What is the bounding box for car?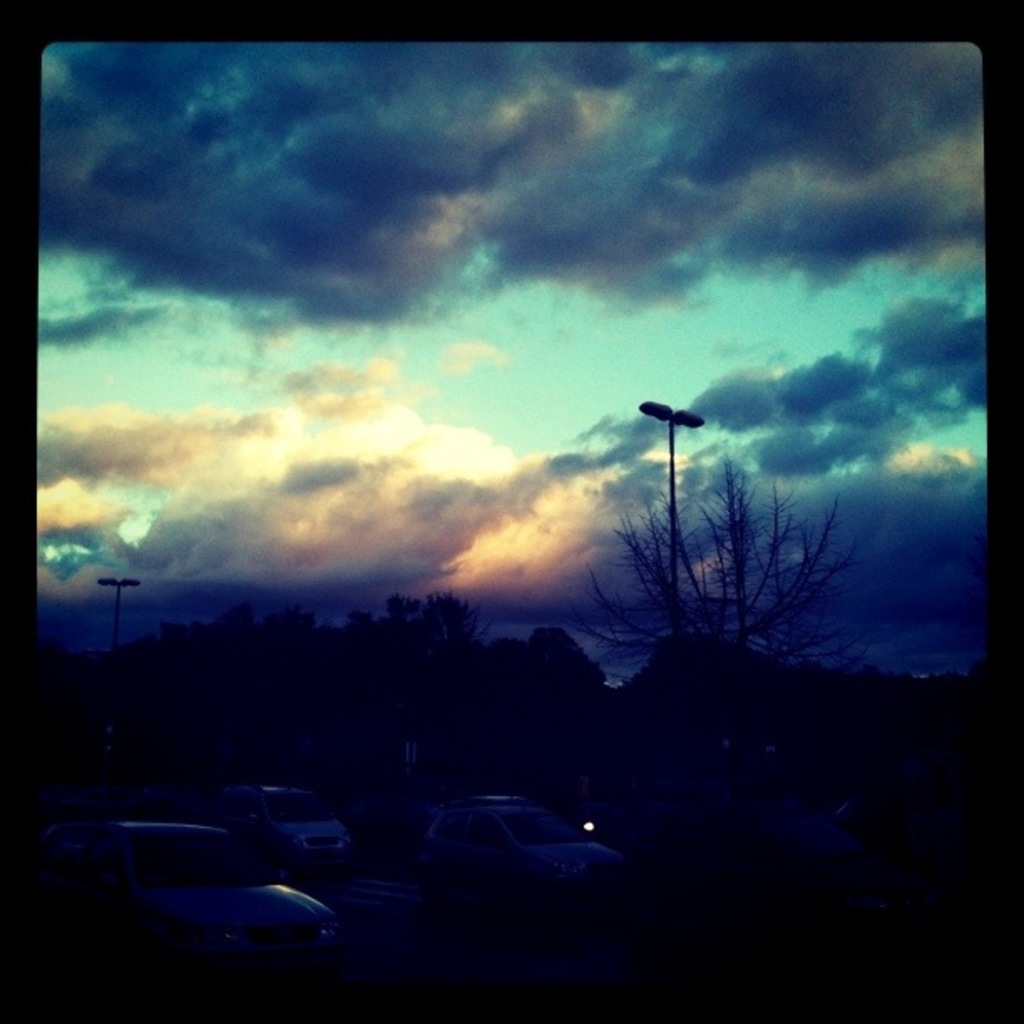
region(248, 791, 361, 863).
